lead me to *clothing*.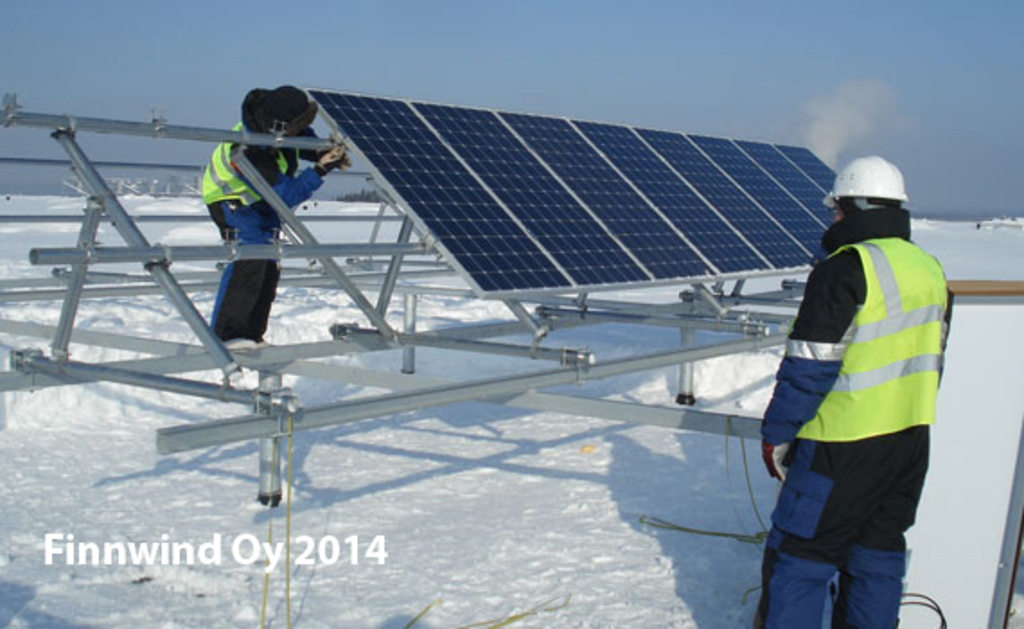
Lead to <region>762, 208, 947, 627</region>.
